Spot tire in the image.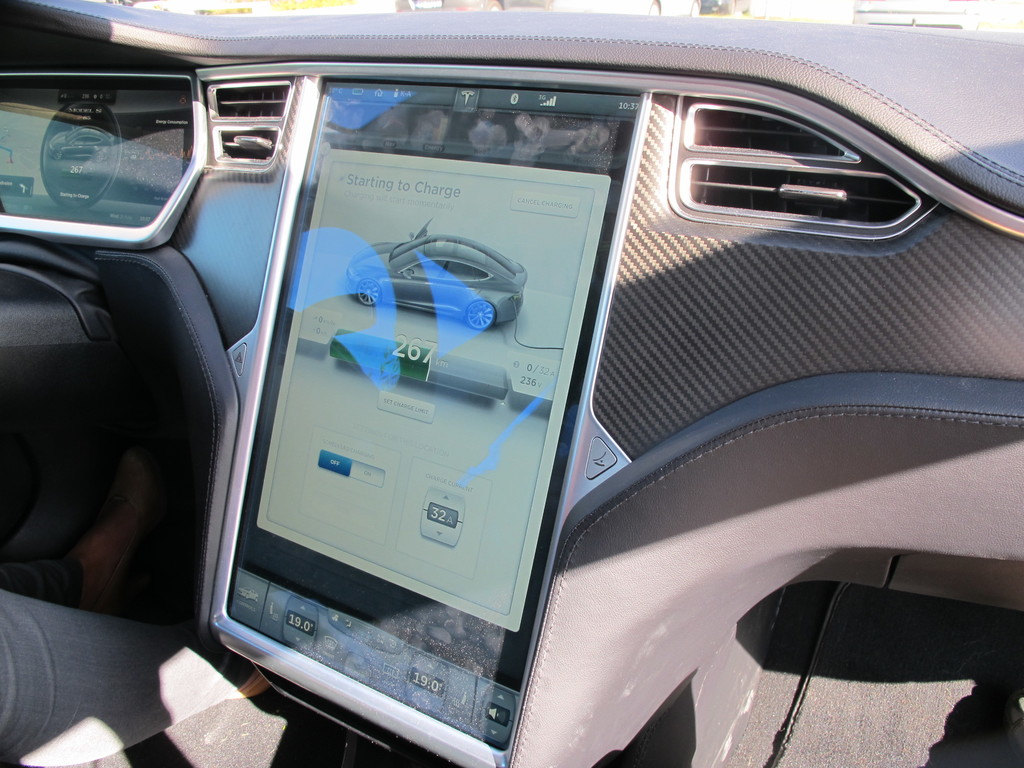
tire found at BBox(356, 282, 382, 307).
